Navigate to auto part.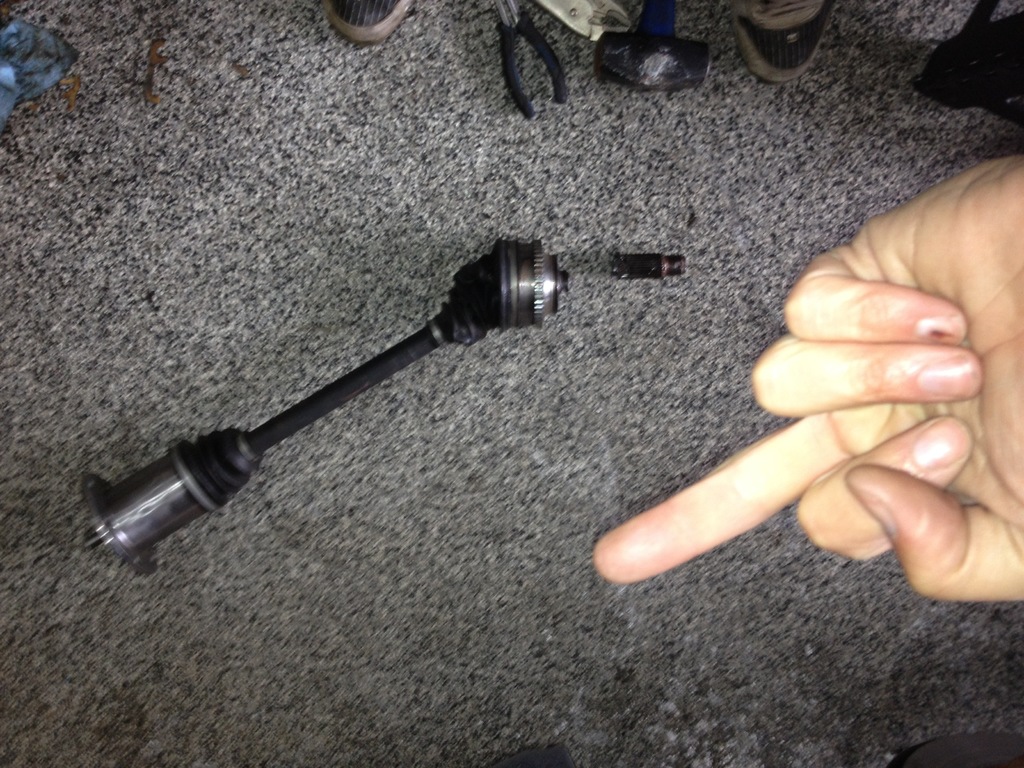
Navigation target: bbox=(77, 236, 577, 577).
